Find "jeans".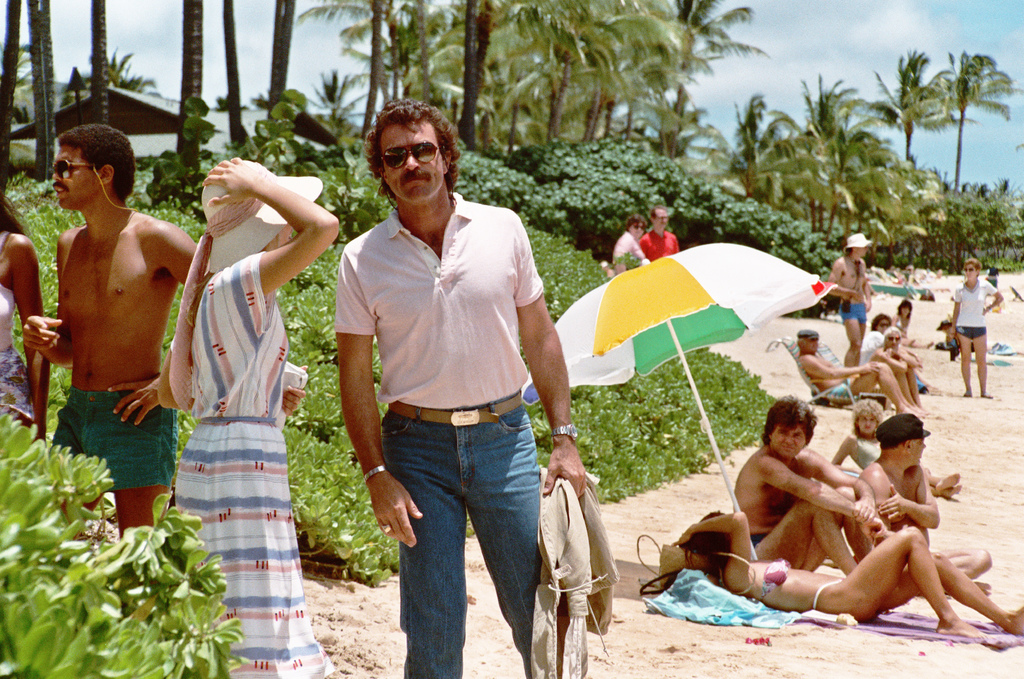
{"x1": 381, "y1": 400, "x2": 564, "y2": 671}.
